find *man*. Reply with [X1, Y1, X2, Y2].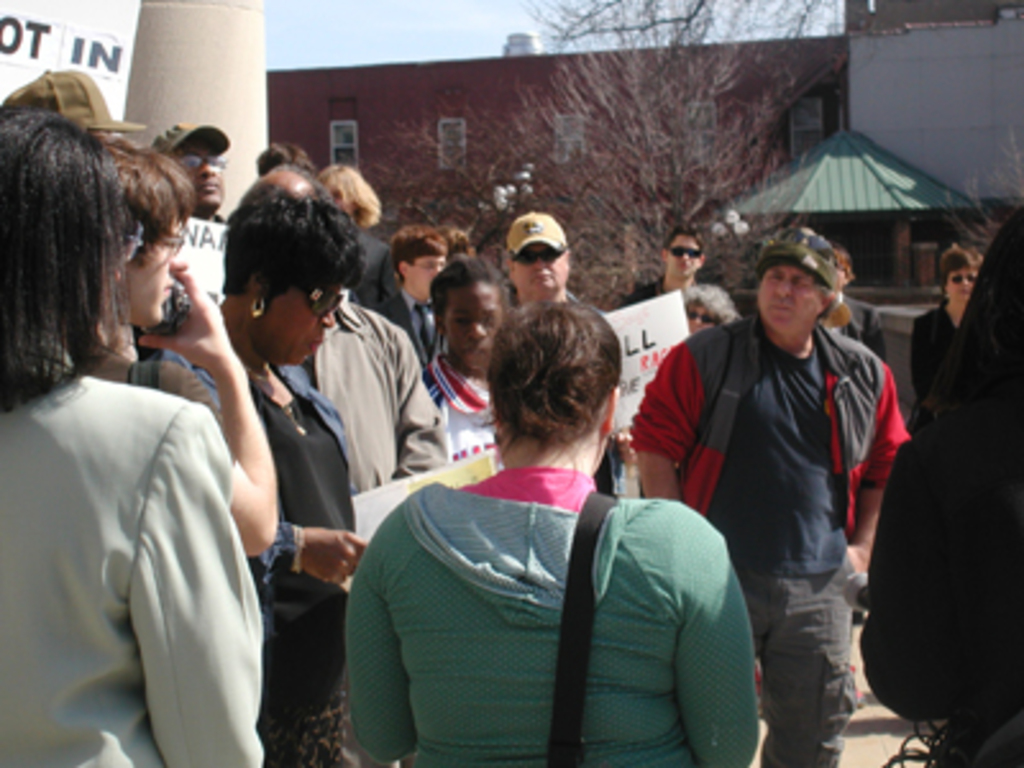
[630, 220, 914, 765].
